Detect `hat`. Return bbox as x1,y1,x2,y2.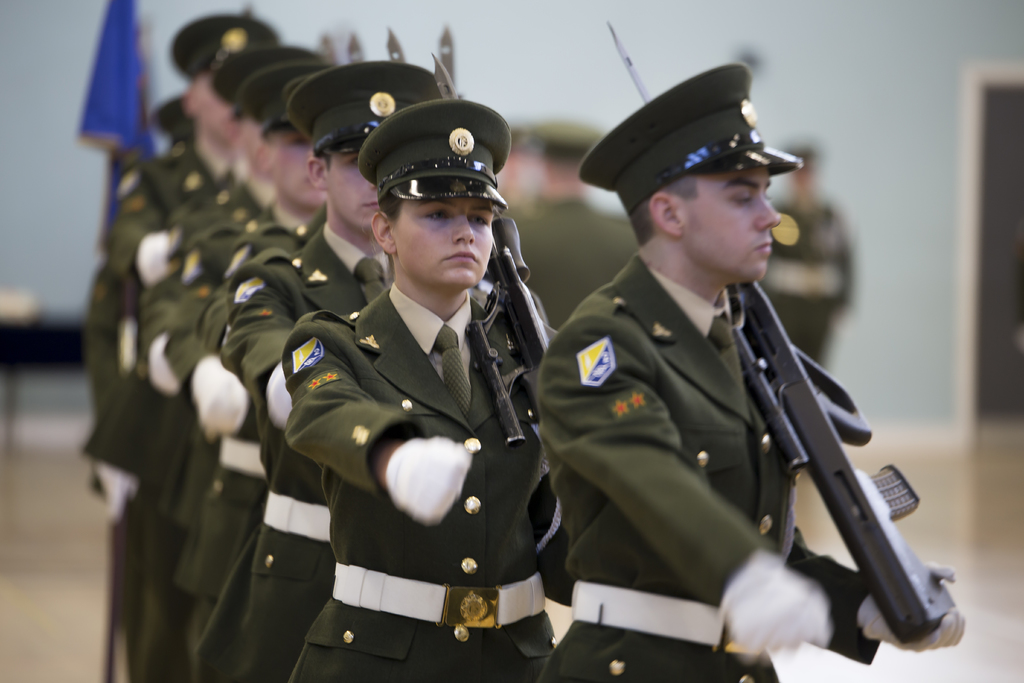
215,42,315,104.
